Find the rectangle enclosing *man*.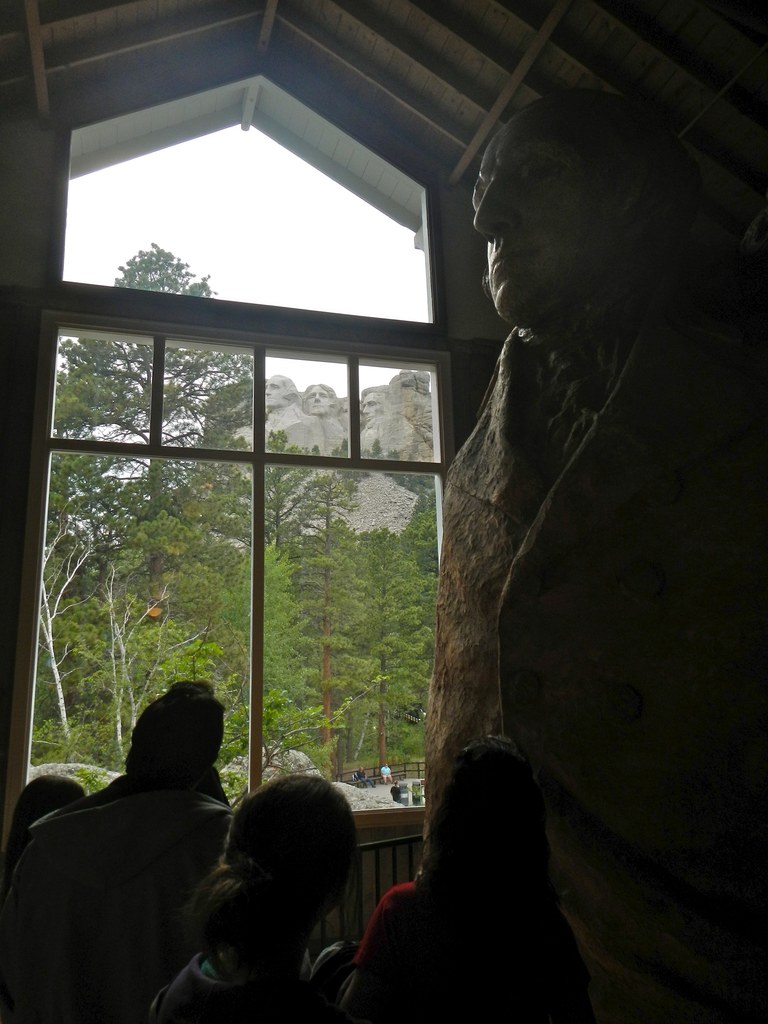
(x1=467, y1=95, x2=620, y2=340).
